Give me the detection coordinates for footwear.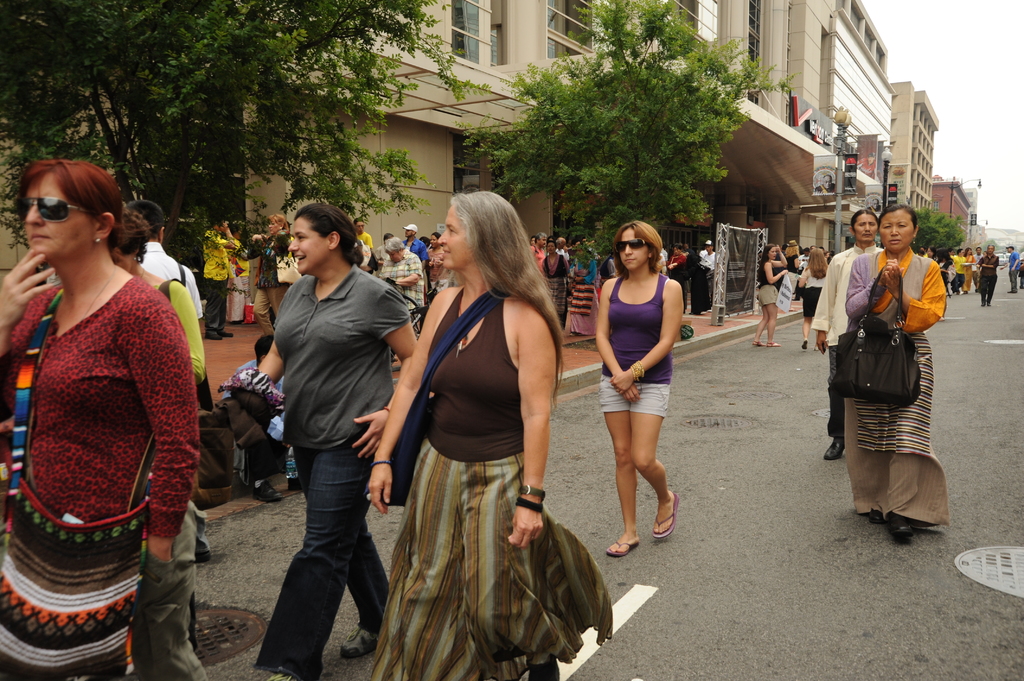
[x1=648, y1=487, x2=673, y2=537].
